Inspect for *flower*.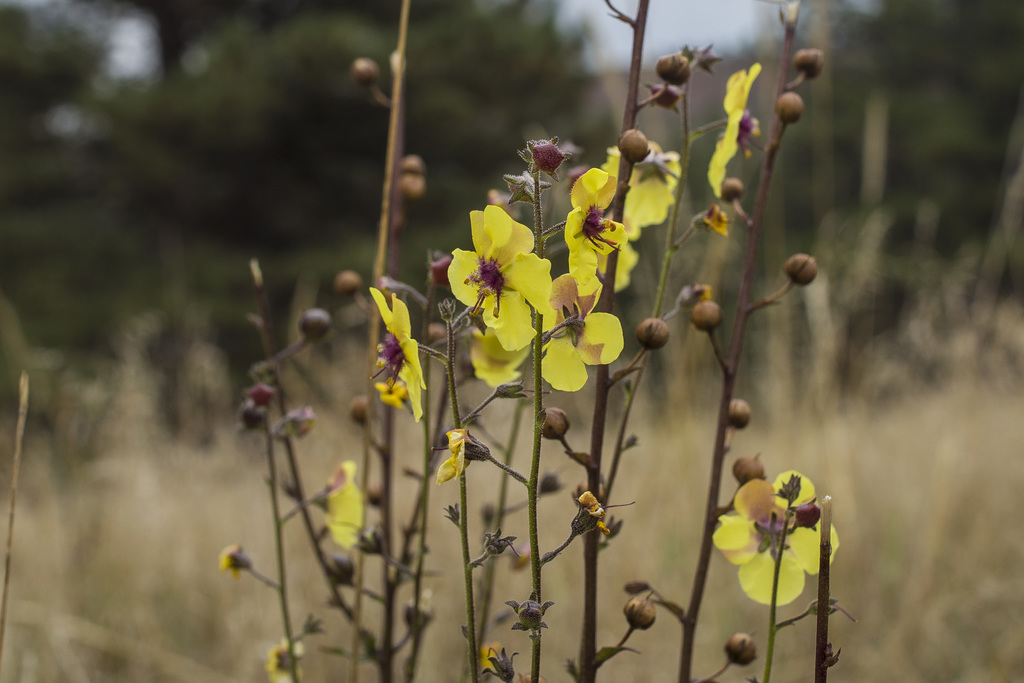
Inspection: bbox=(600, 136, 680, 242).
